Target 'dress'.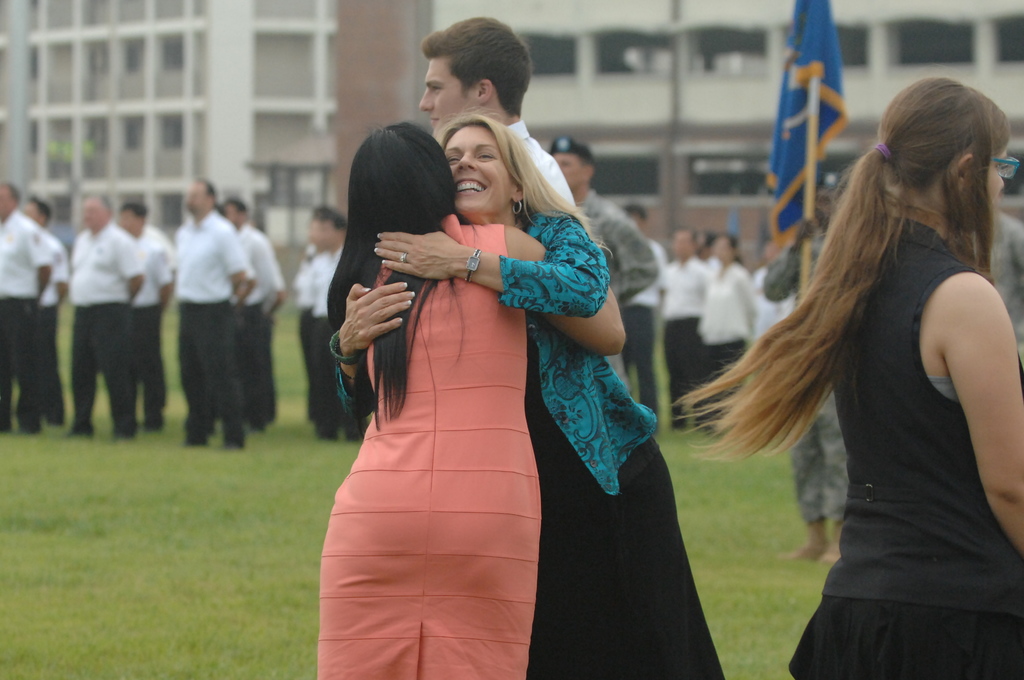
Target region: {"left": 314, "top": 210, "right": 546, "bottom": 679}.
